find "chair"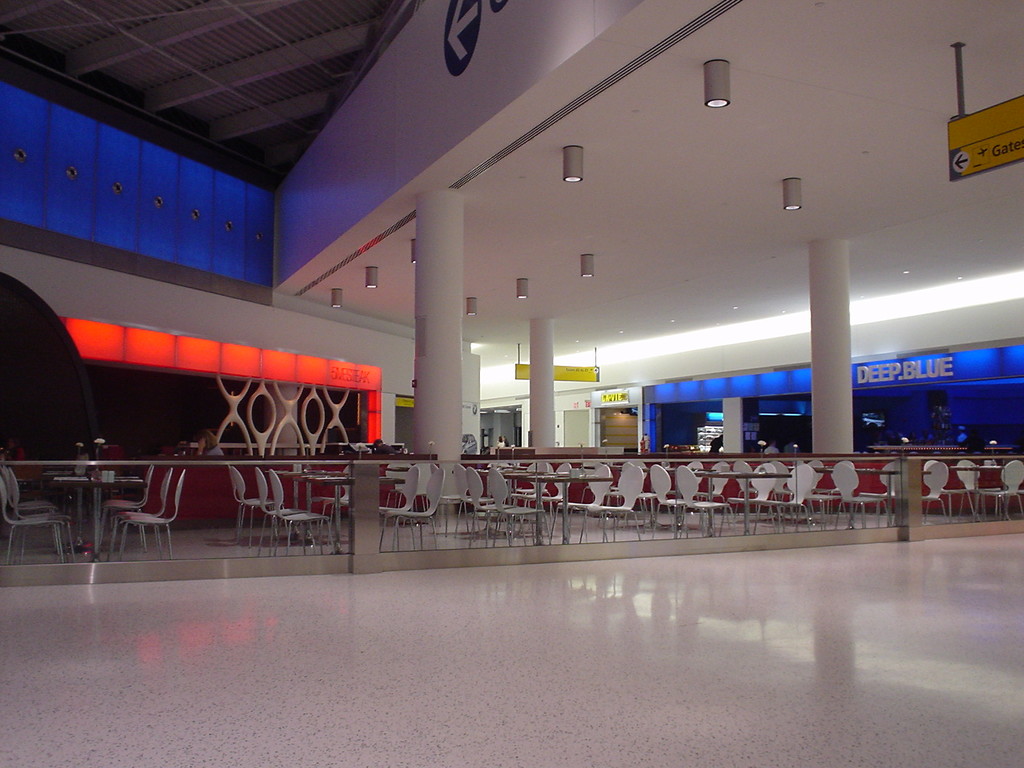
{"x1": 800, "y1": 458, "x2": 837, "y2": 531}
